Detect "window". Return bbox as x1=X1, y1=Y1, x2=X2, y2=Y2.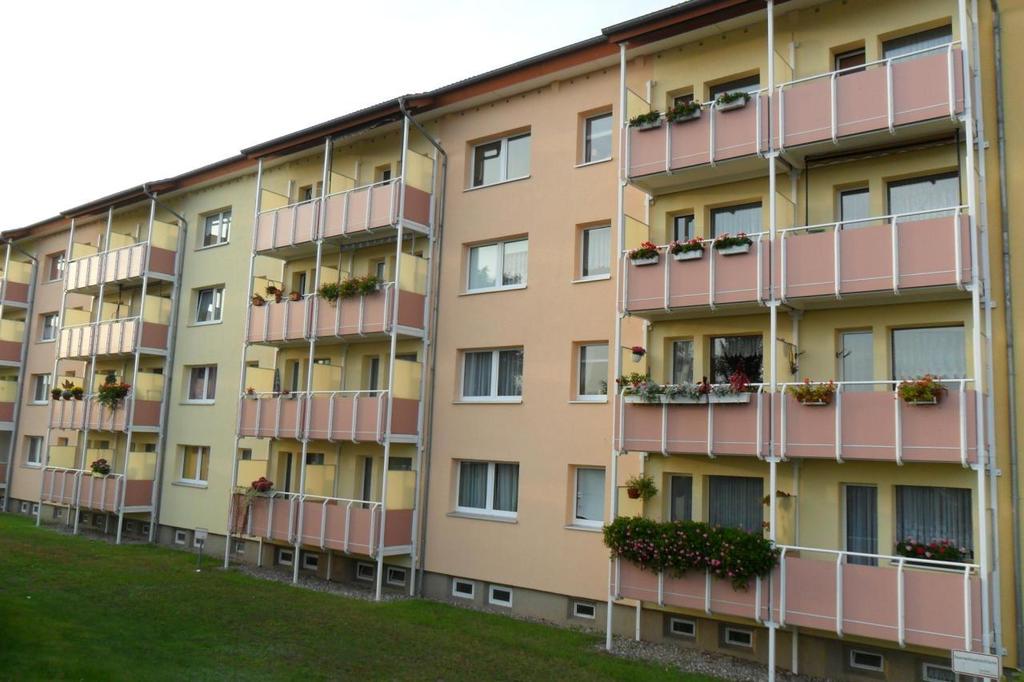
x1=458, y1=349, x2=525, y2=405.
